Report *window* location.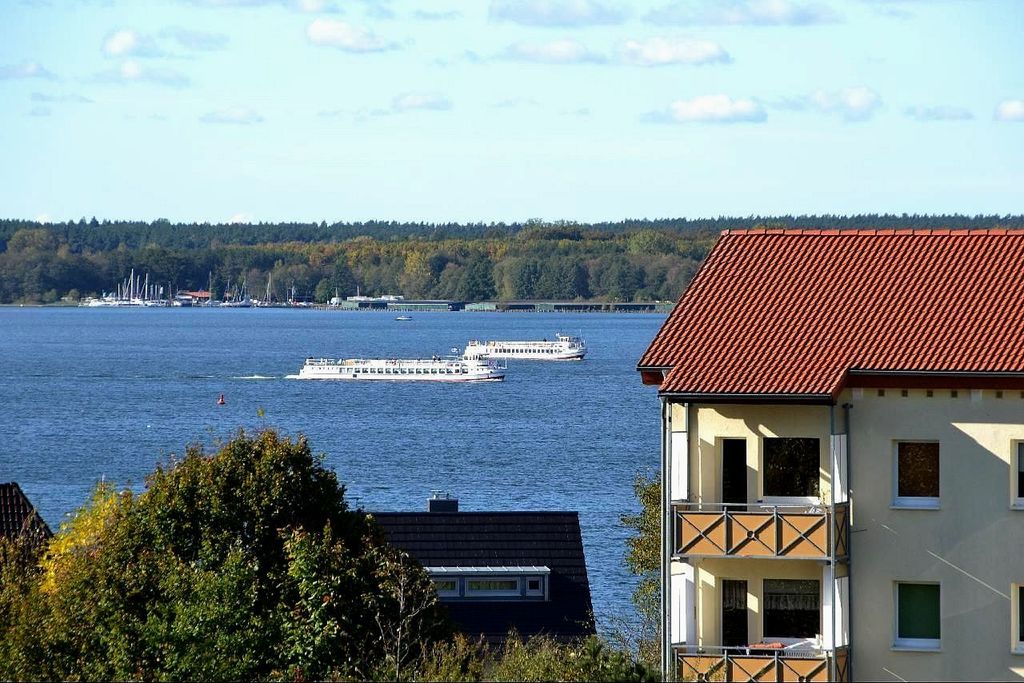
Report: bbox(889, 441, 939, 509).
